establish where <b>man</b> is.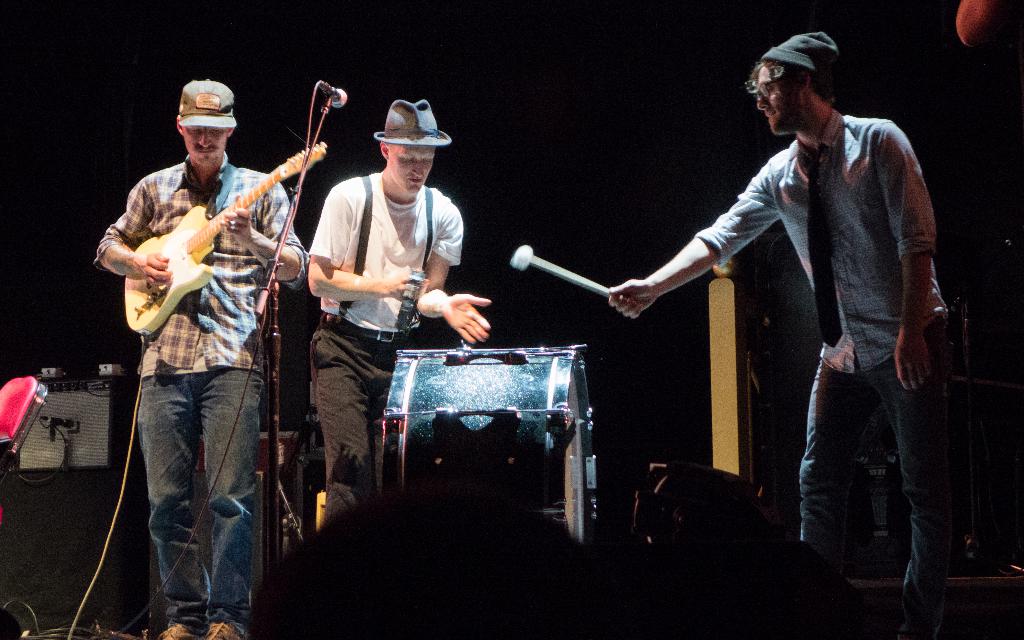
Established at box=[93, 79, 308, 639].
